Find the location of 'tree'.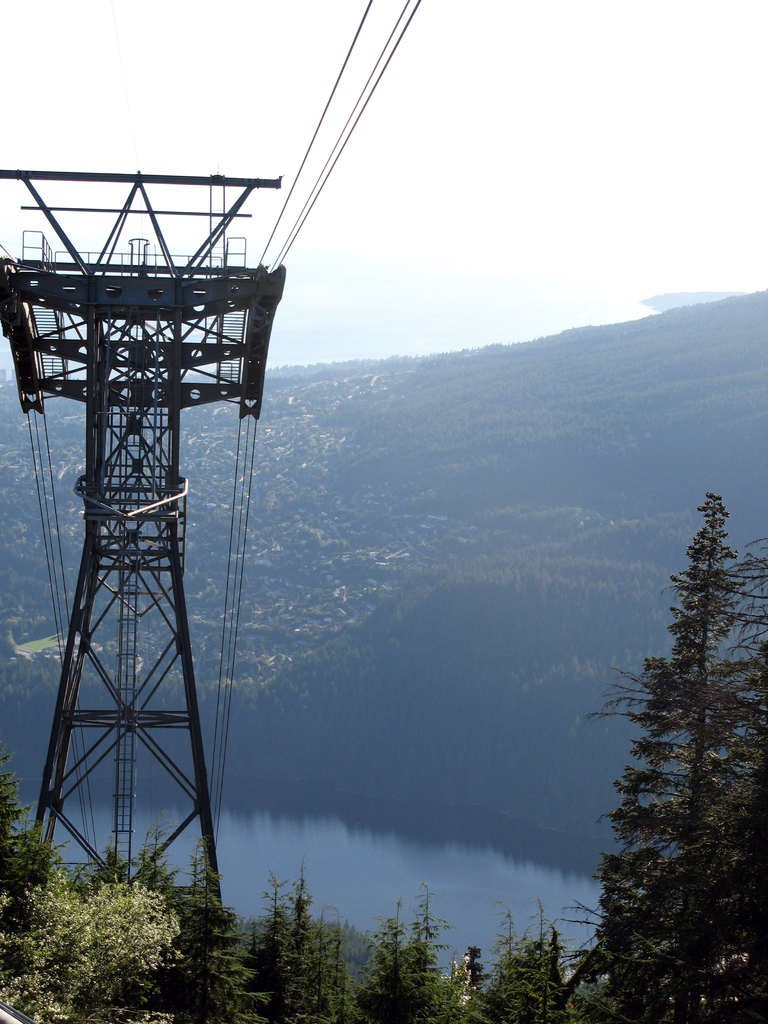
Location: BBox(355, 908, 407, 1023).
